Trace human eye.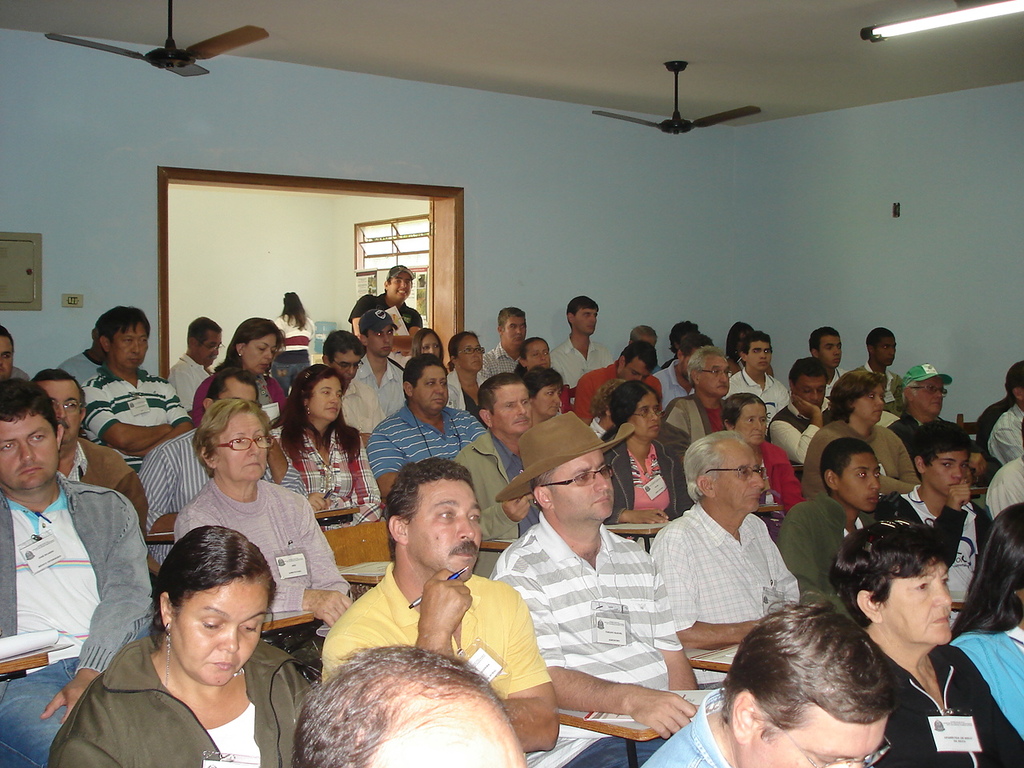
Traced to bbox(738, 467, 750, 482).
